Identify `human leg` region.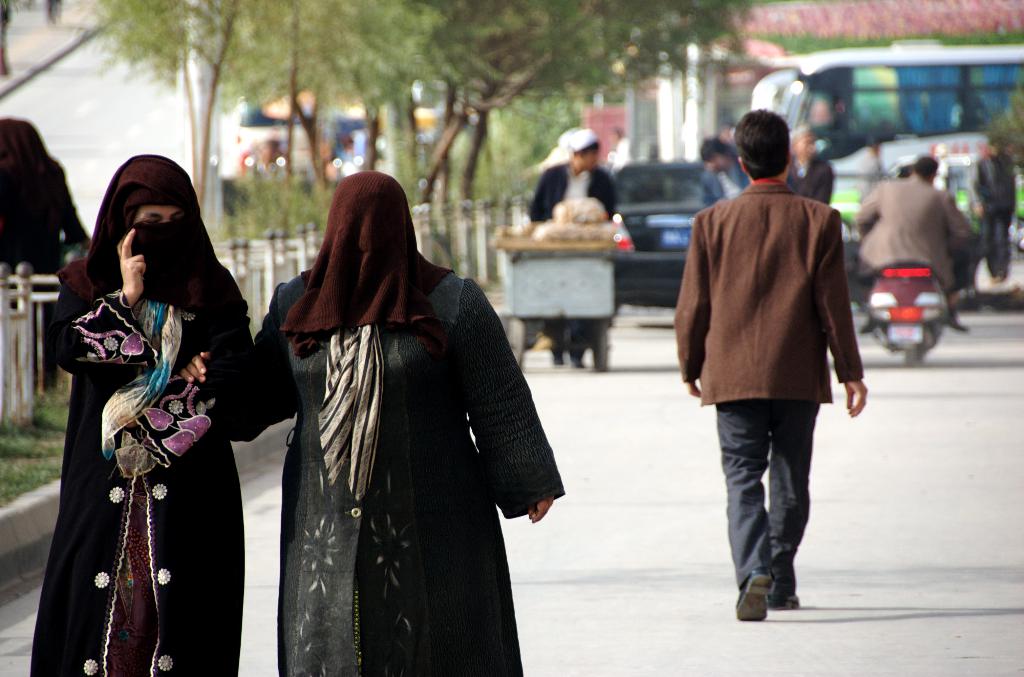
Region: 276 472 387 676.
